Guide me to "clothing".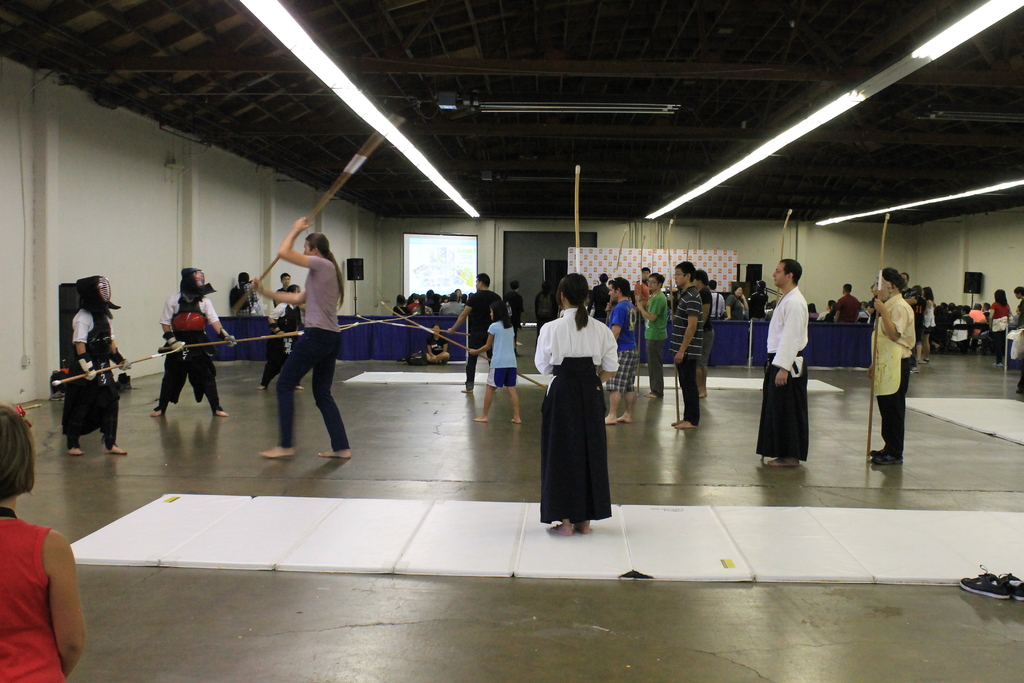
Guidance: l=462, t=294, r=525, b=385.
